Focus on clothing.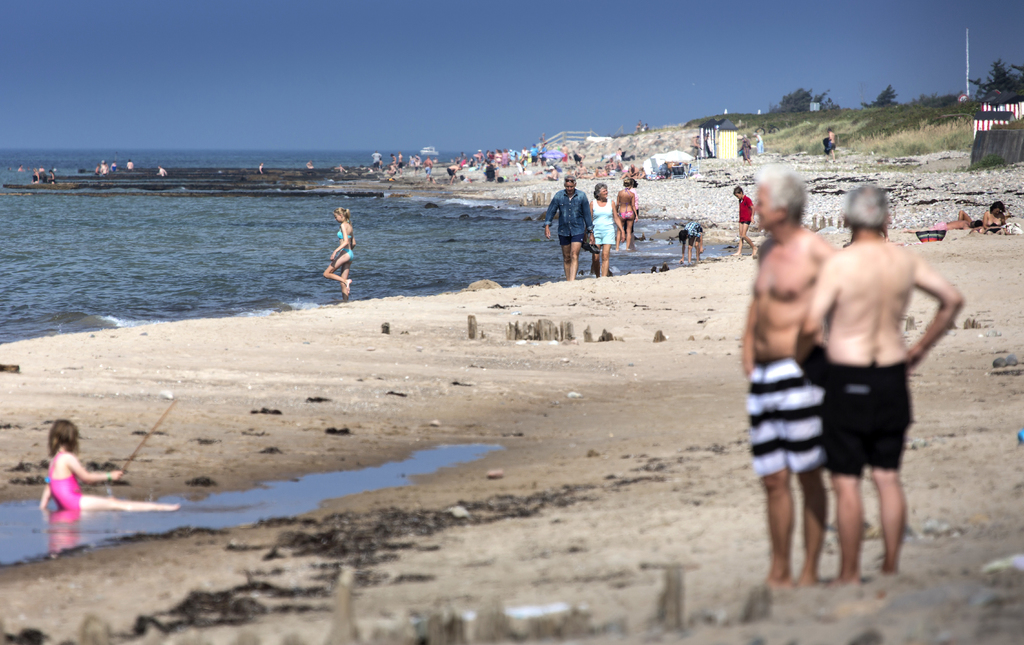
Focused at box(609, 164, 620, 175).
